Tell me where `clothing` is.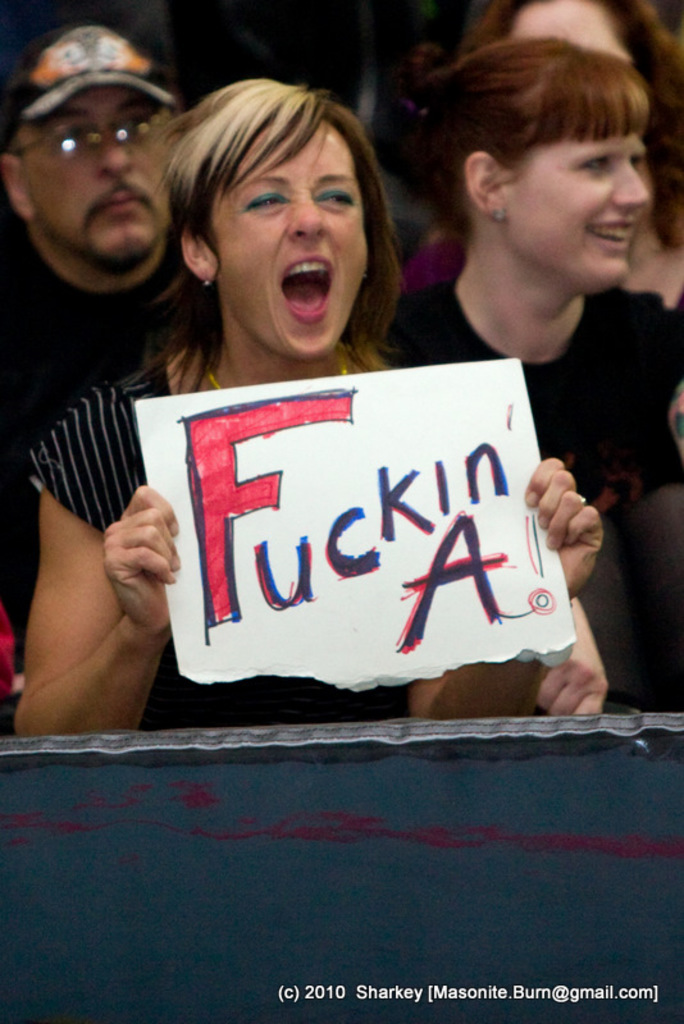
`clothing` is at locate(361, 273, 651, 705).
